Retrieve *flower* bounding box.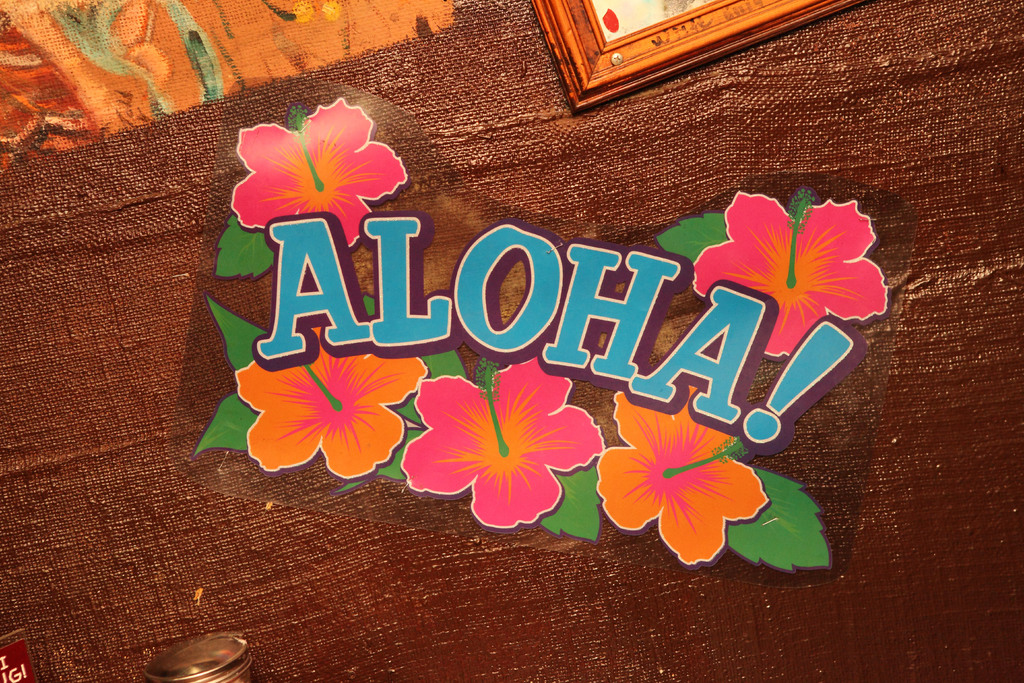
Bounding box: [left=235, top=325, right=426, bottom=483].
